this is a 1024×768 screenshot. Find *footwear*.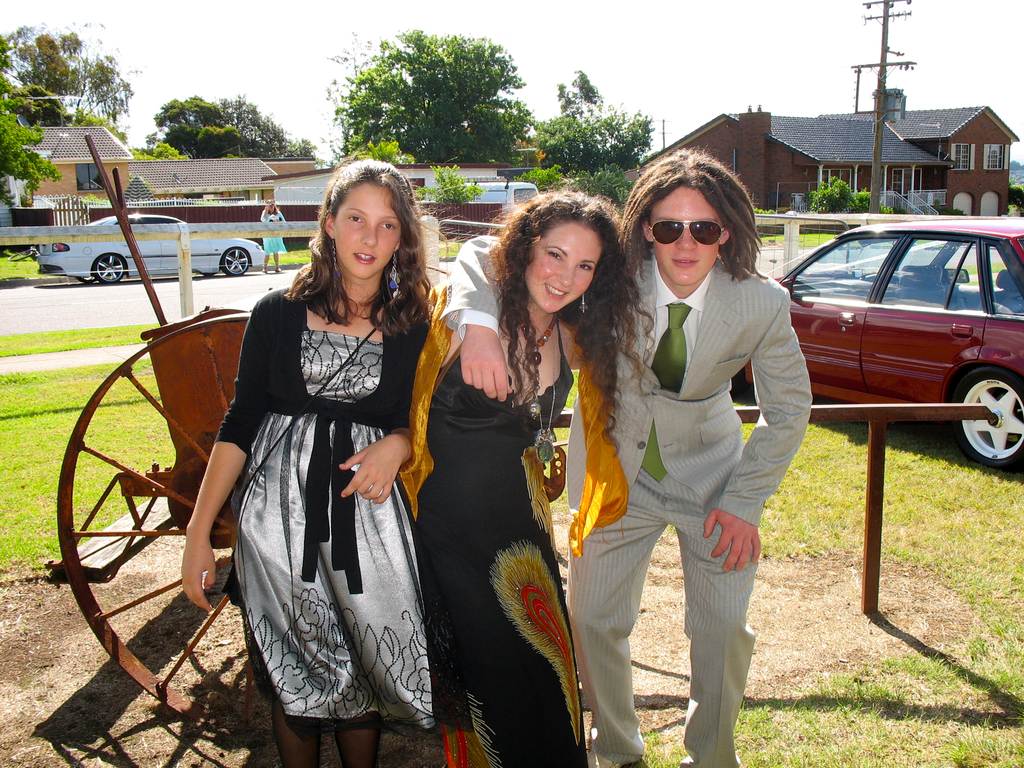
Bounding box: 260:268:266:275.
